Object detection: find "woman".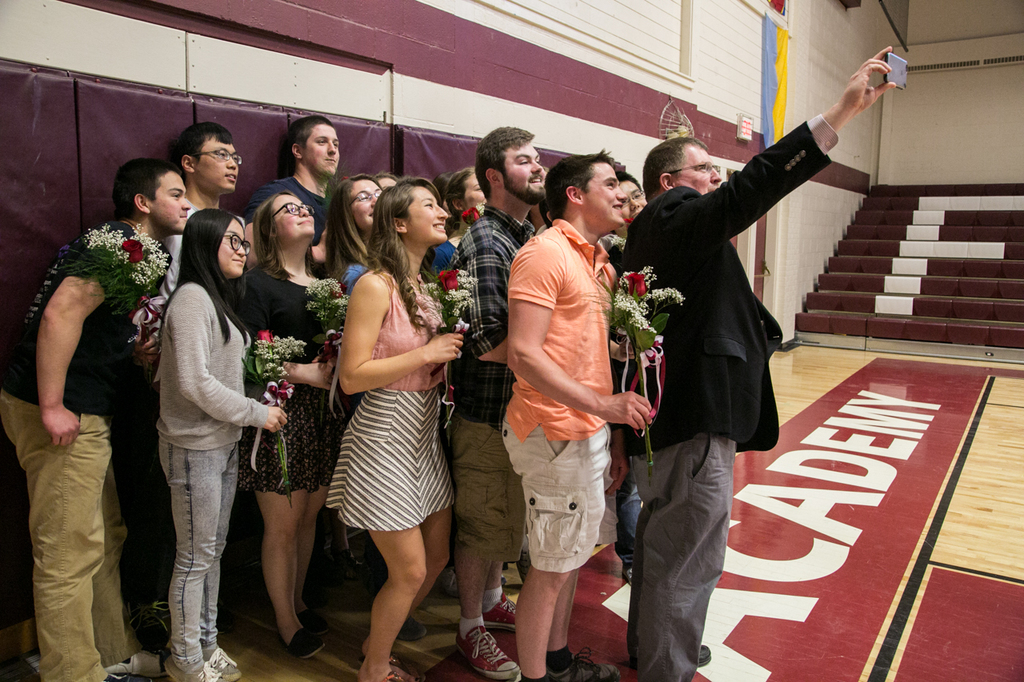
326,171,379,292.
